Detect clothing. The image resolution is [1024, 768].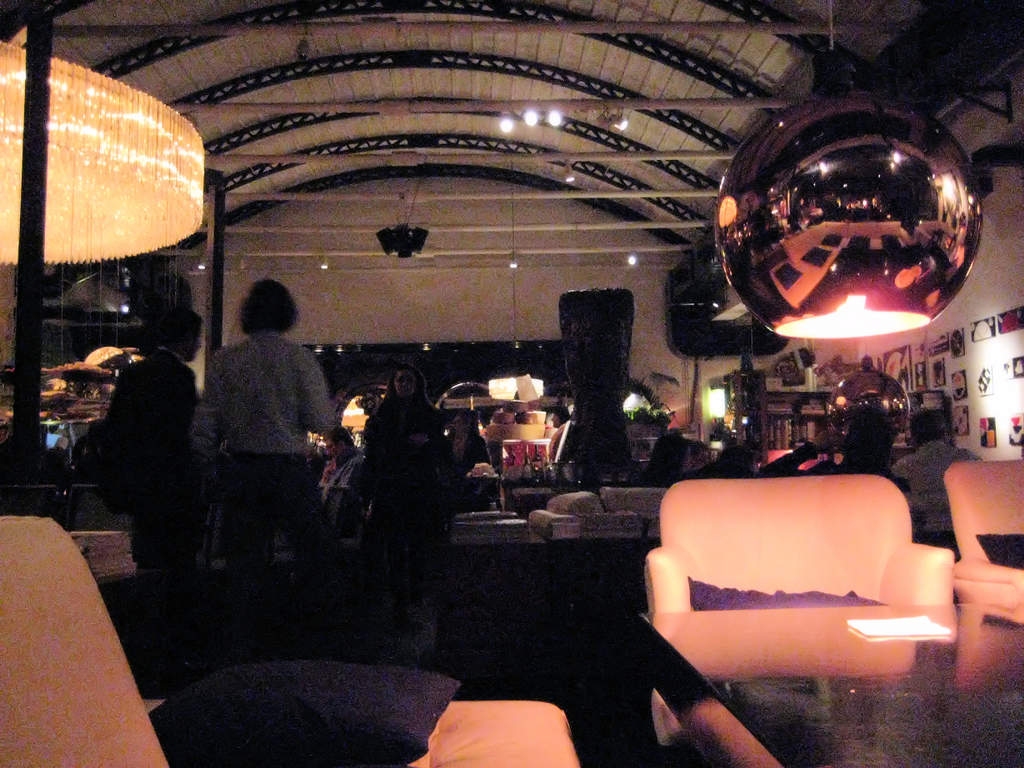
bbox=(184, 292, 328, 573).
